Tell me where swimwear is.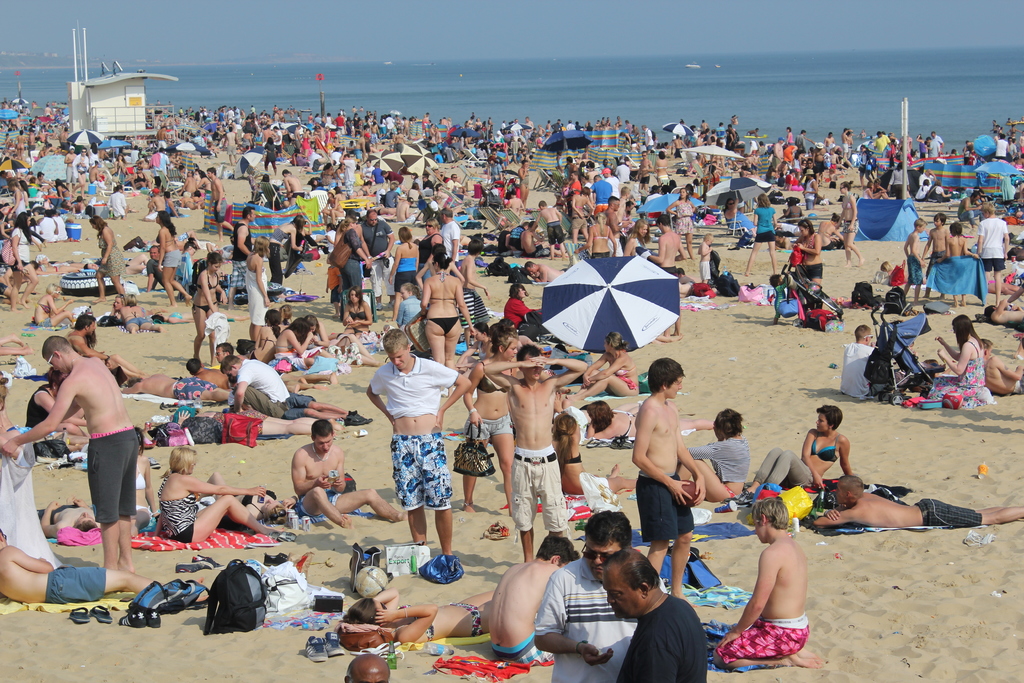
swimwear is at x1=477, y1=359, x2=516, y2=397.
